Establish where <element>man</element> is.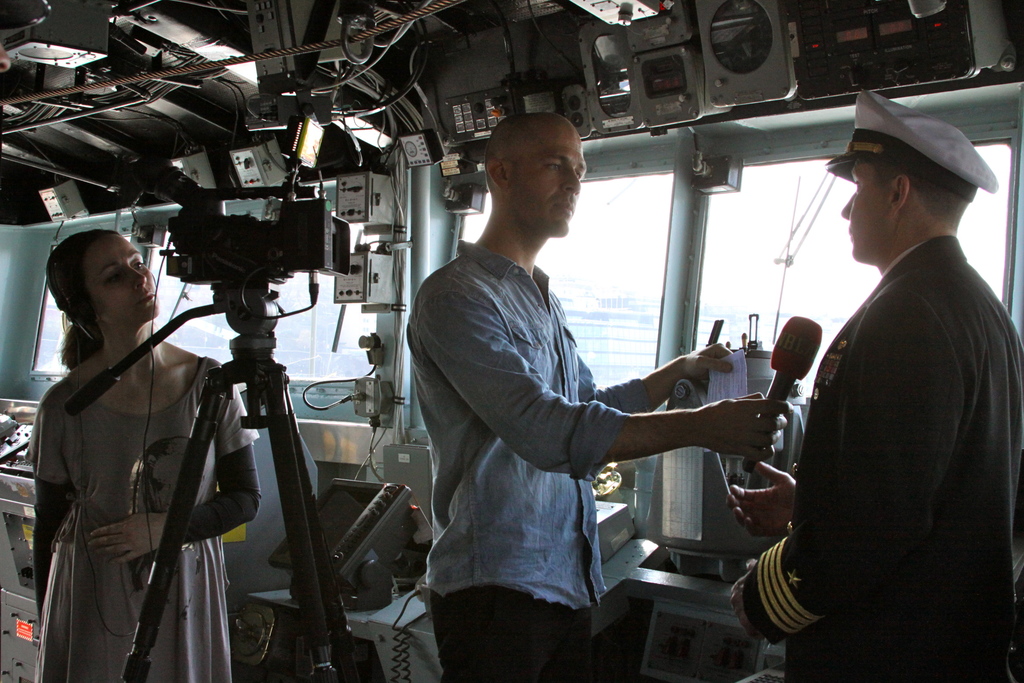
Established at {"x1": 403, "y1": 111, "x2": 783, "y2": 682}.
